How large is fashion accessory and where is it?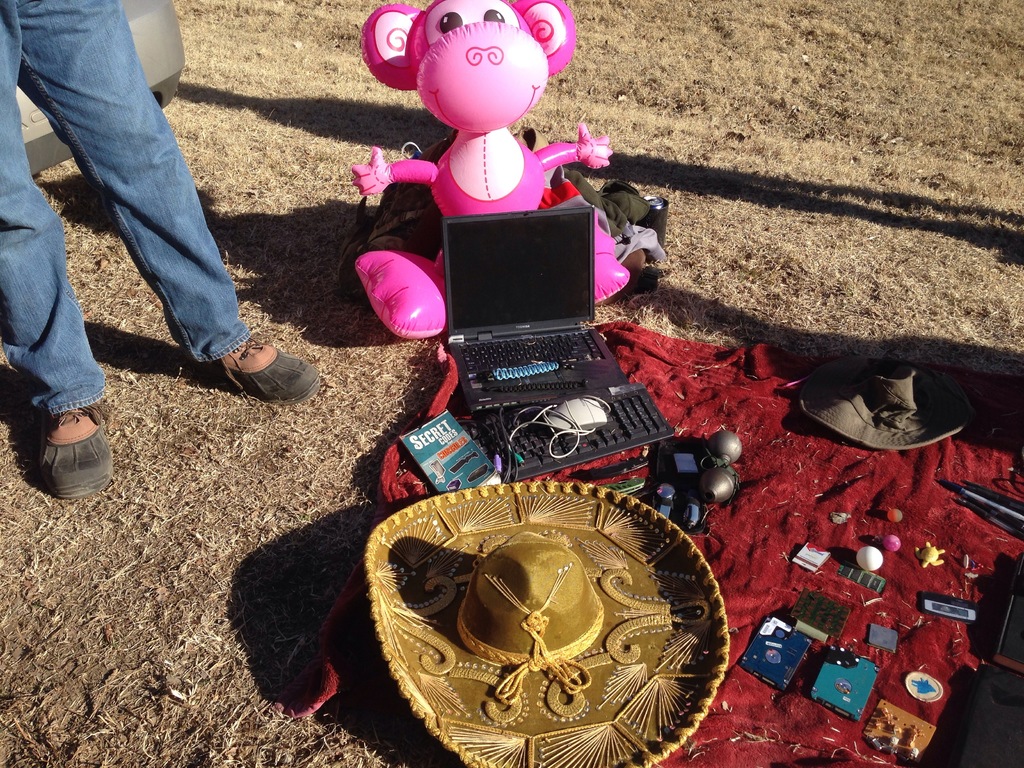
Bounding box: region(362, 482, 728, 767).
